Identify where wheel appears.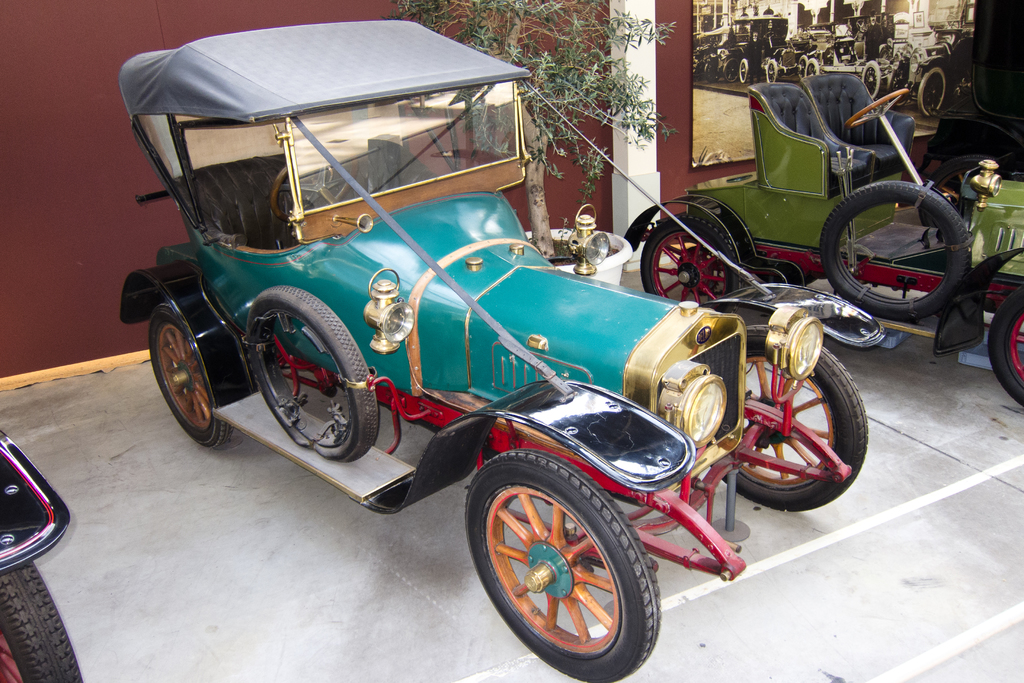
Appears at select_region(984, 289, 1023, 404).
